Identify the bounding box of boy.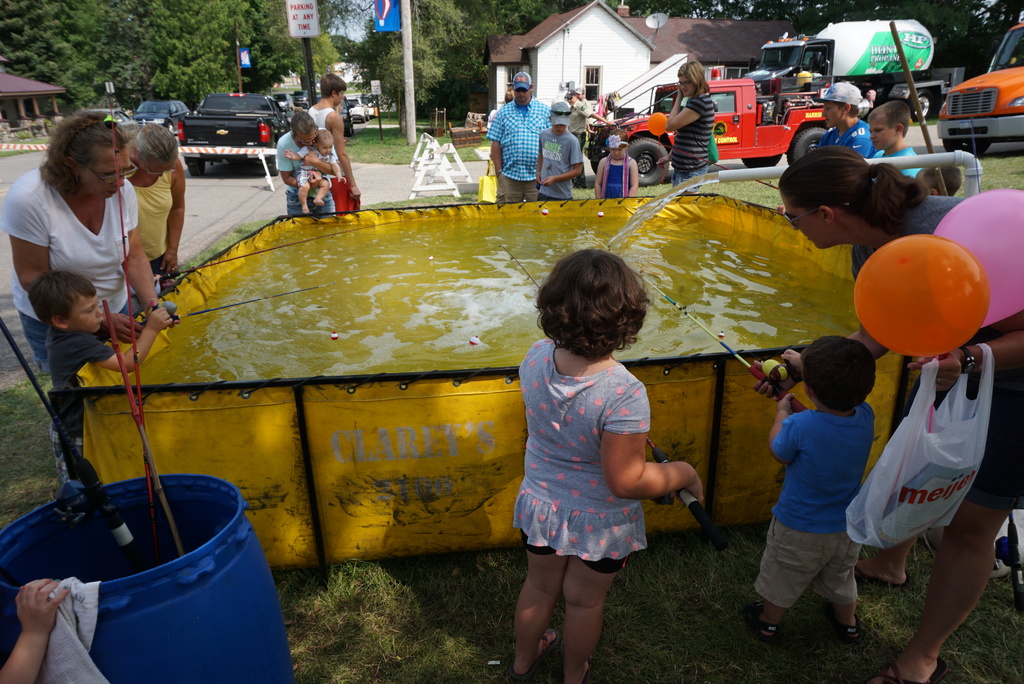
<bbox>537, 104, 584, 199</bbox>.
